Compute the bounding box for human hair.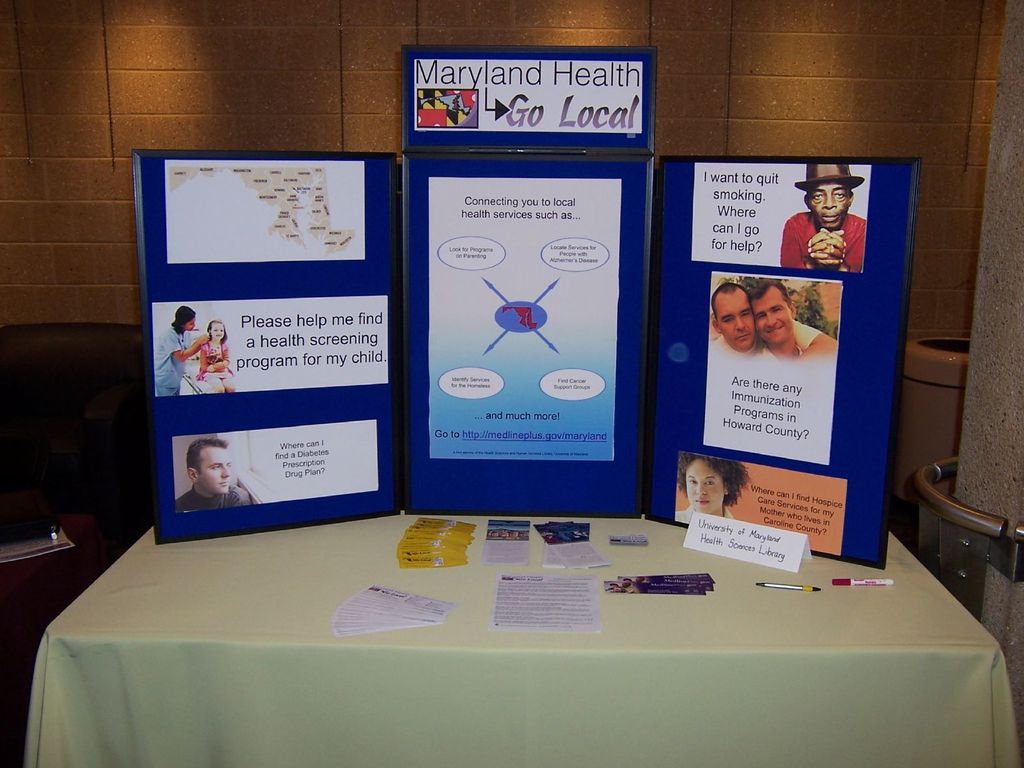
[170, 305, 196, 335].
